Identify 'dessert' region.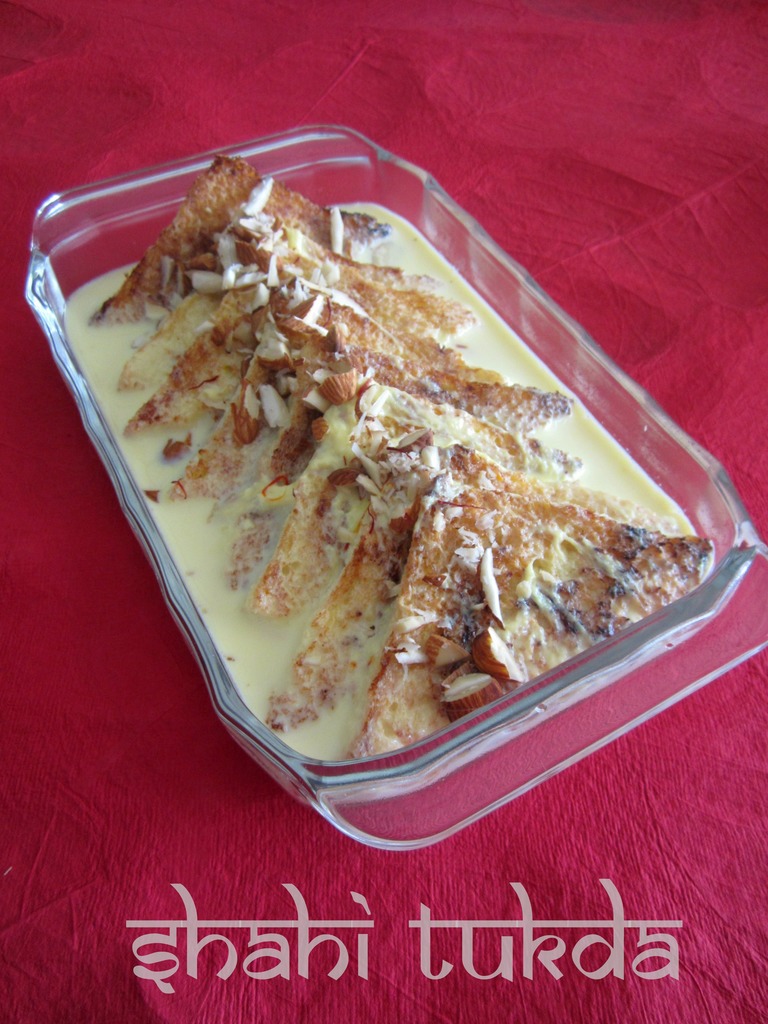
Region: (57,193,713,810).
